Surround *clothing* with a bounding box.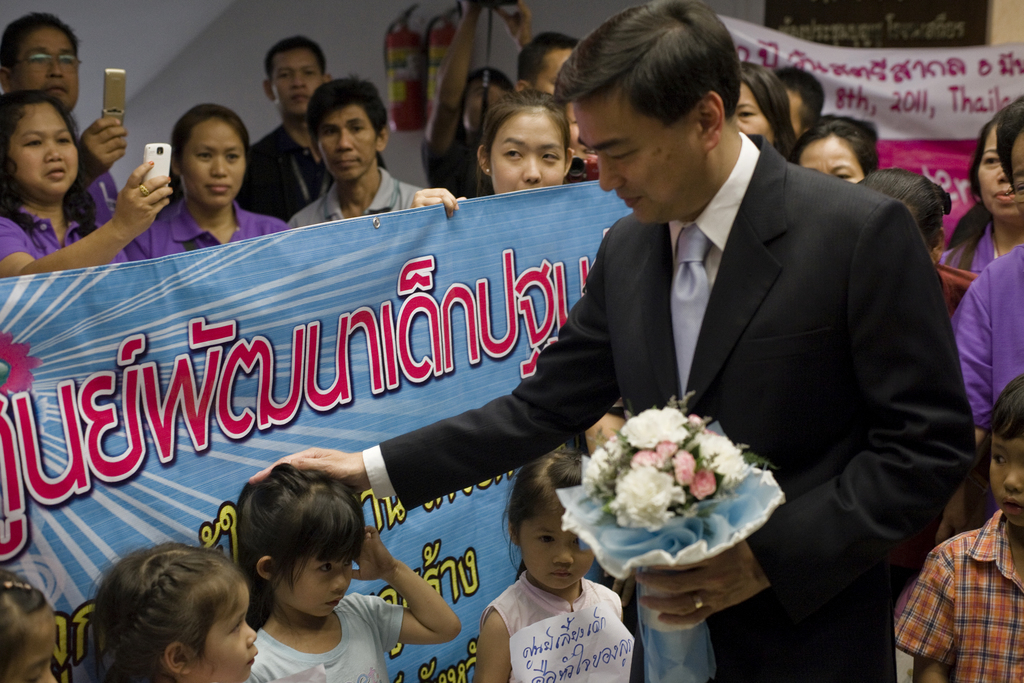
x1=893, y1=504, x2=1023, y2=682.
